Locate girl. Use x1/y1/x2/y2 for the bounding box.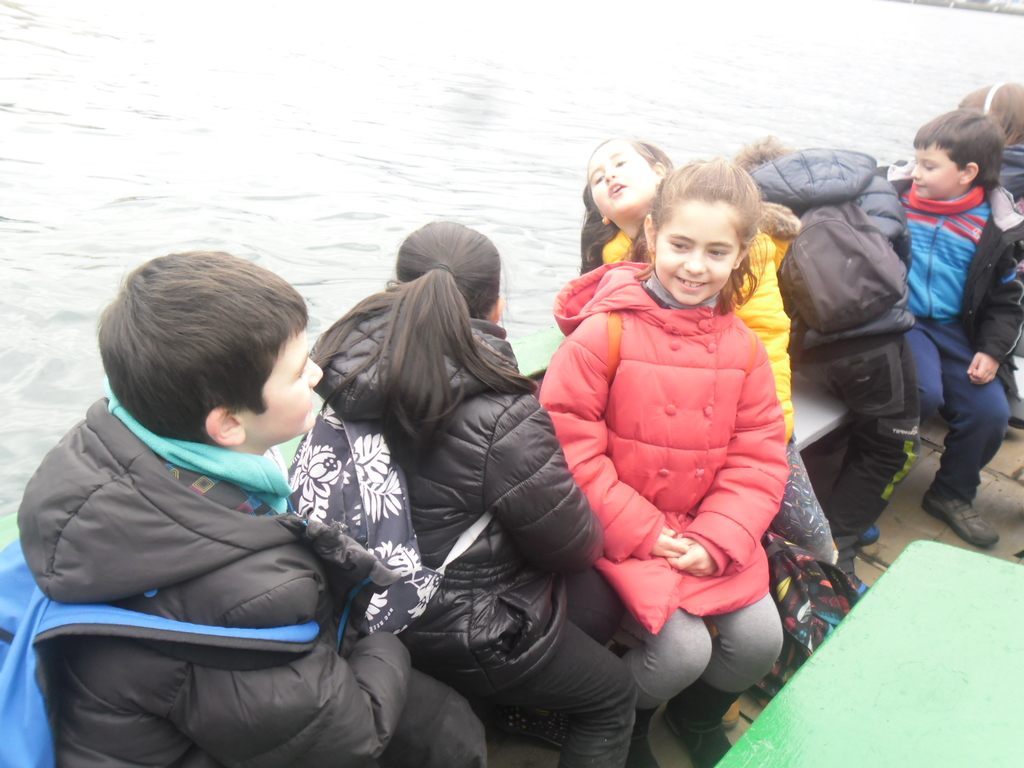
578/132/837/566.
